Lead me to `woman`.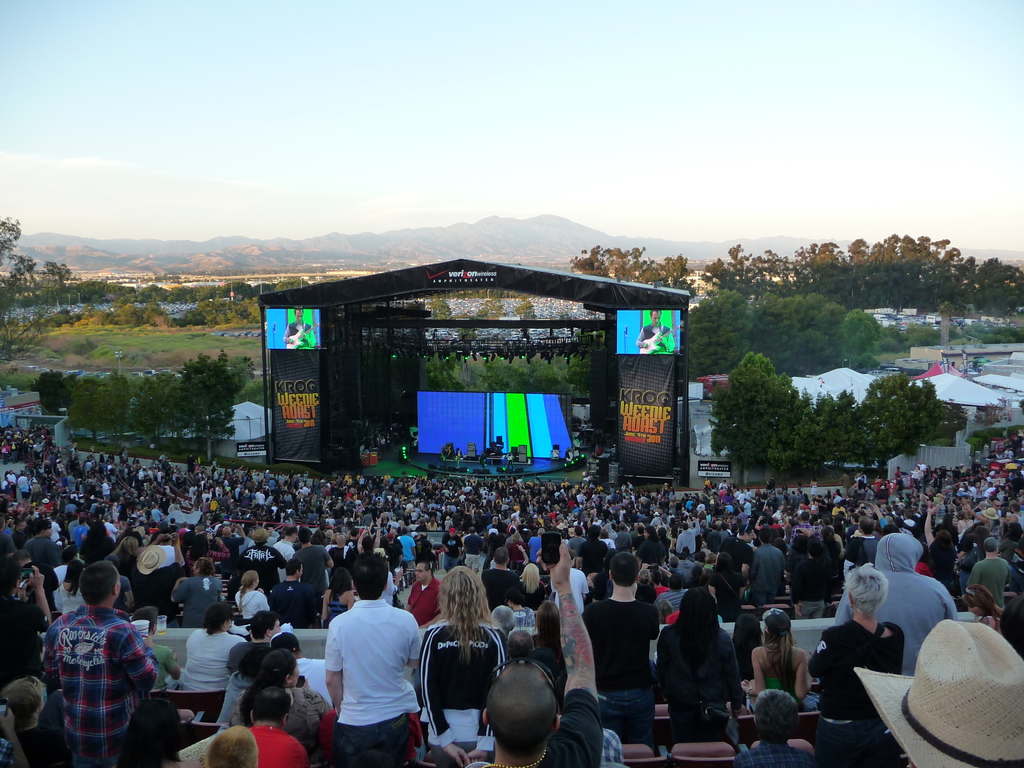
Lead to bbox=(712, 554, 761, 622).
